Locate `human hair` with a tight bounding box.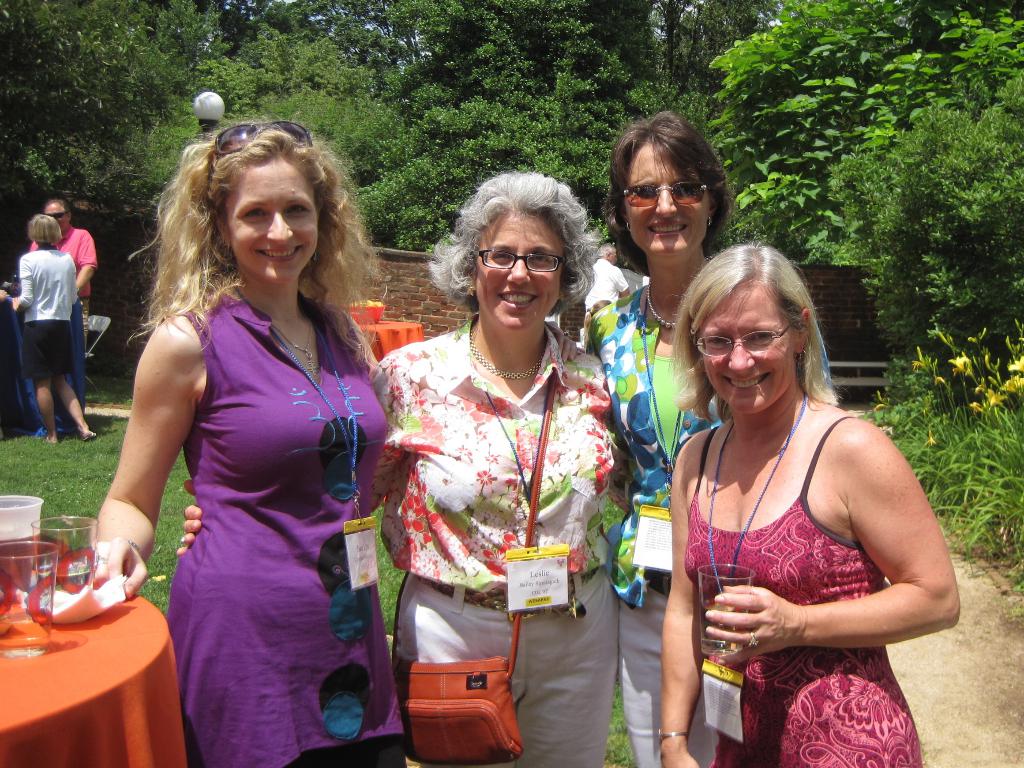
detection(430, 167, 598, 314).
